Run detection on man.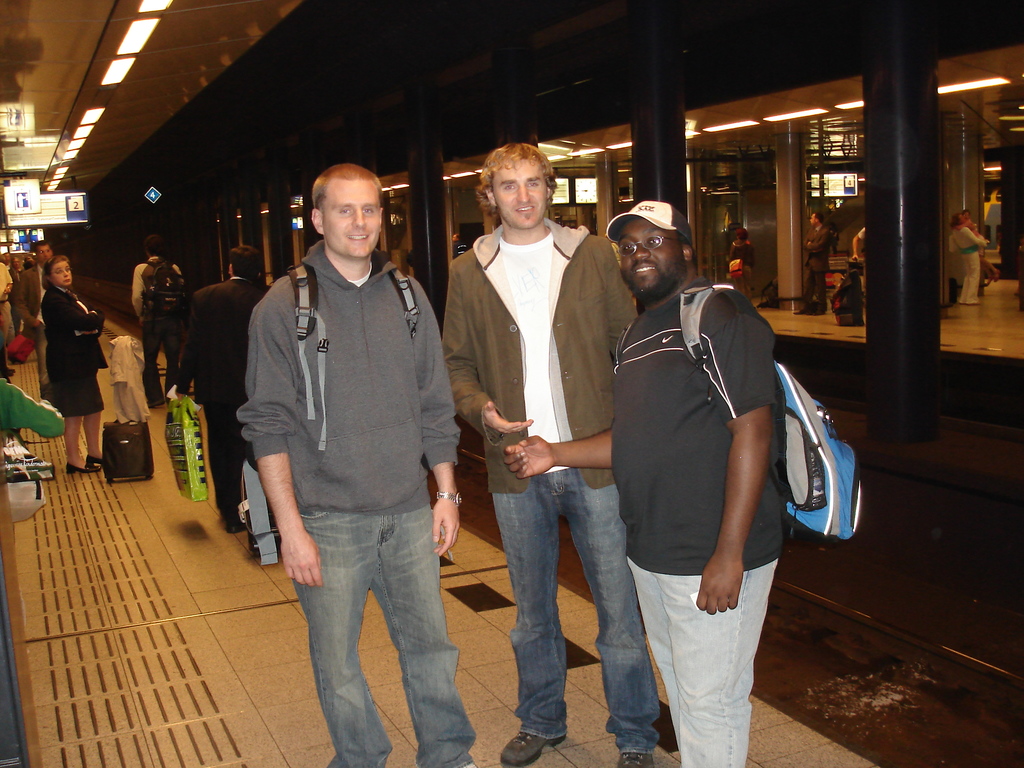
Result: (0, 260, 14, 376).
